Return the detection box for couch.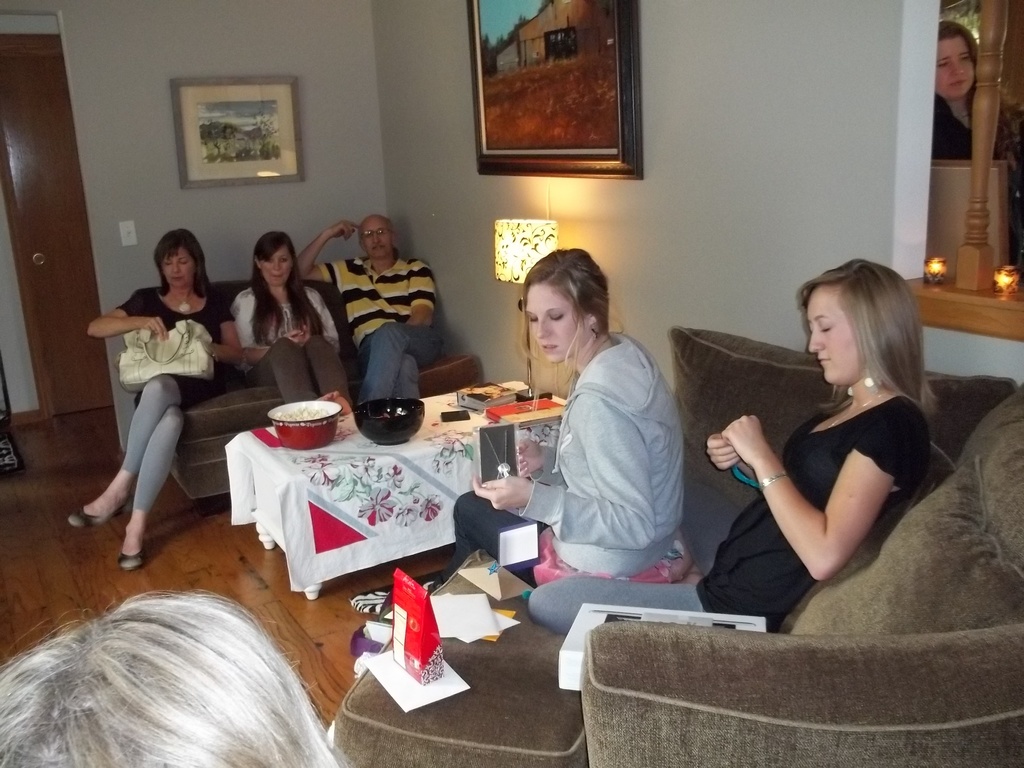
[334,324,1023,767].
